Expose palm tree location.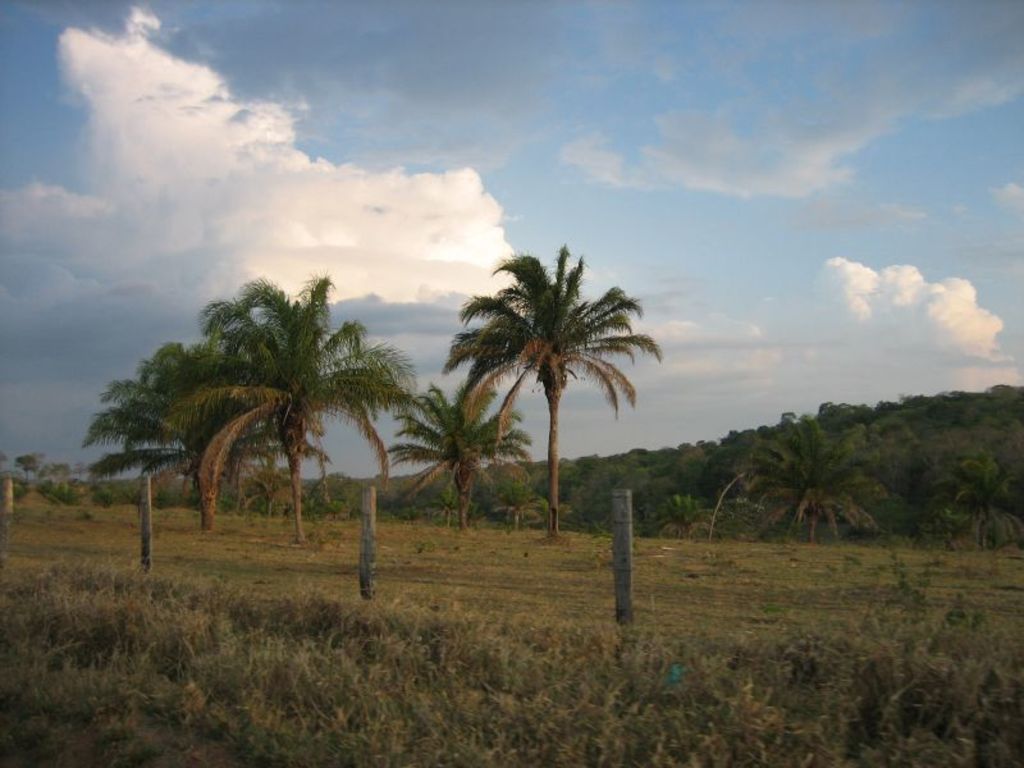
Exposed at (left=216, top=270, right=371, bottom=535).
